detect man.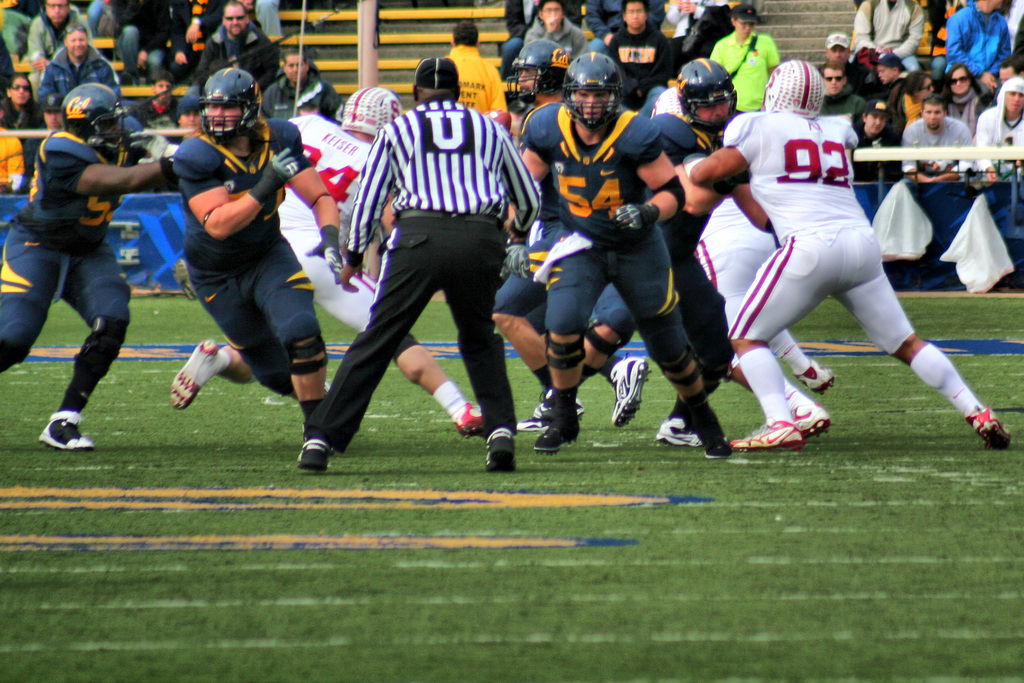
Detected at [522,0,589,72].
